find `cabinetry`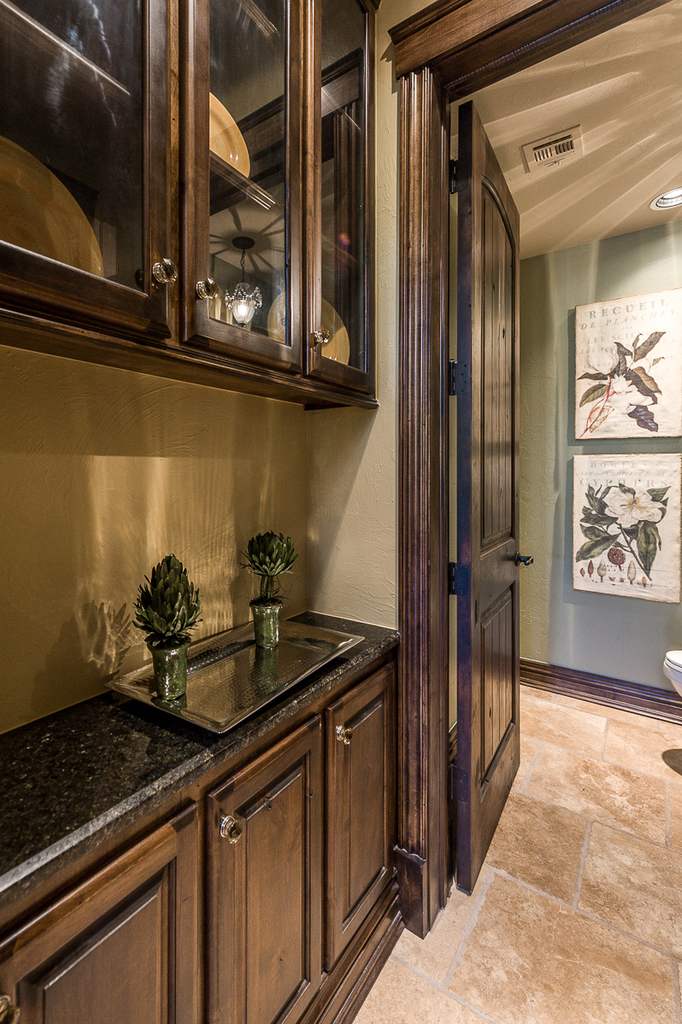
box=[0, 0, 375, 417]
